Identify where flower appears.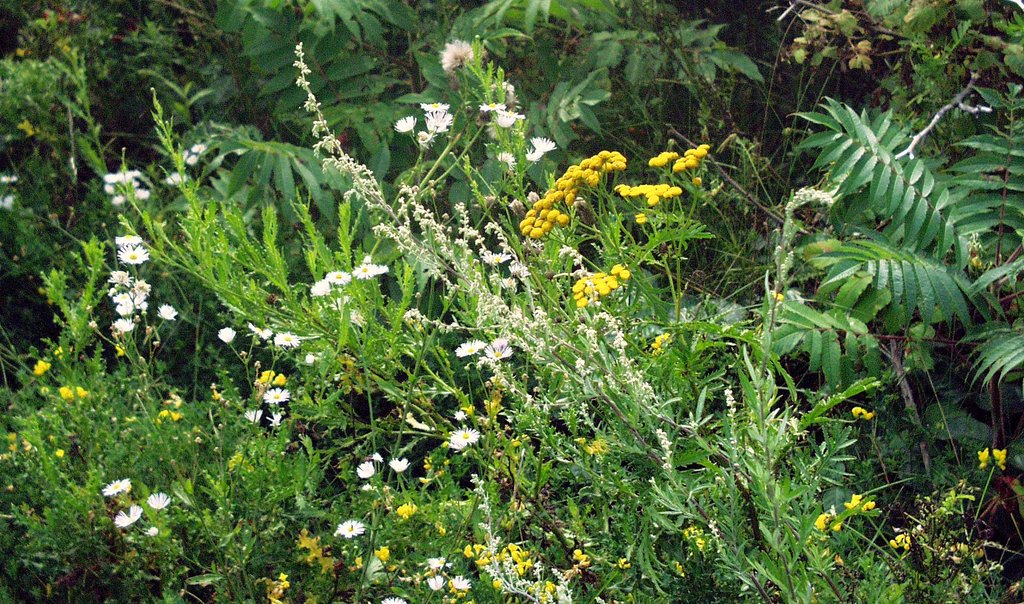
Appears at 117:232:141:244.
